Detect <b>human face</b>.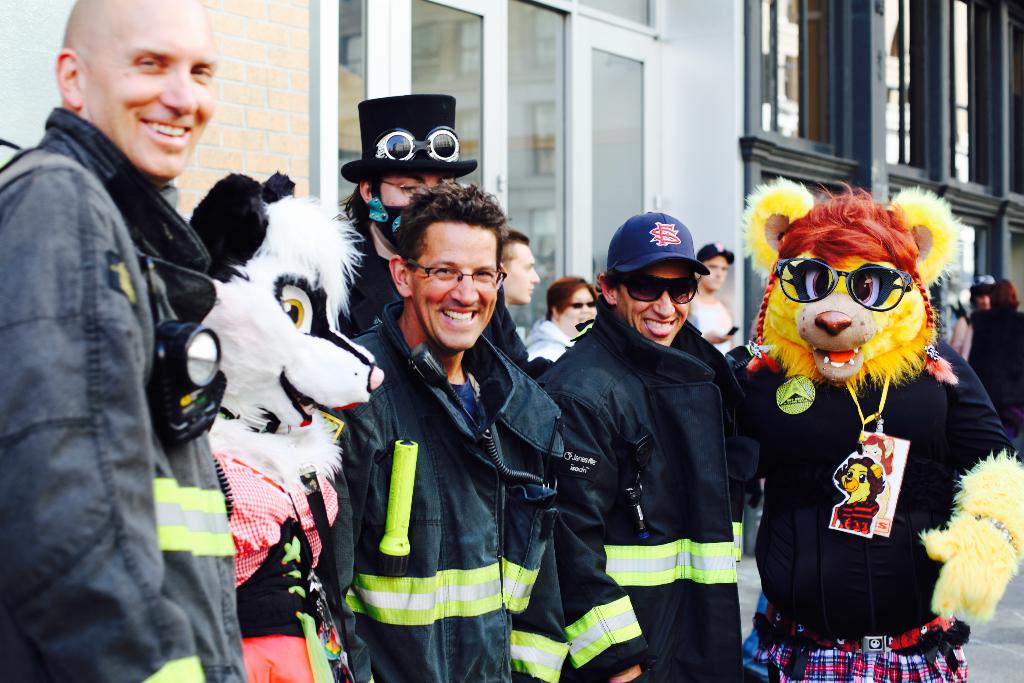
Detected at (504,243,539,304).
